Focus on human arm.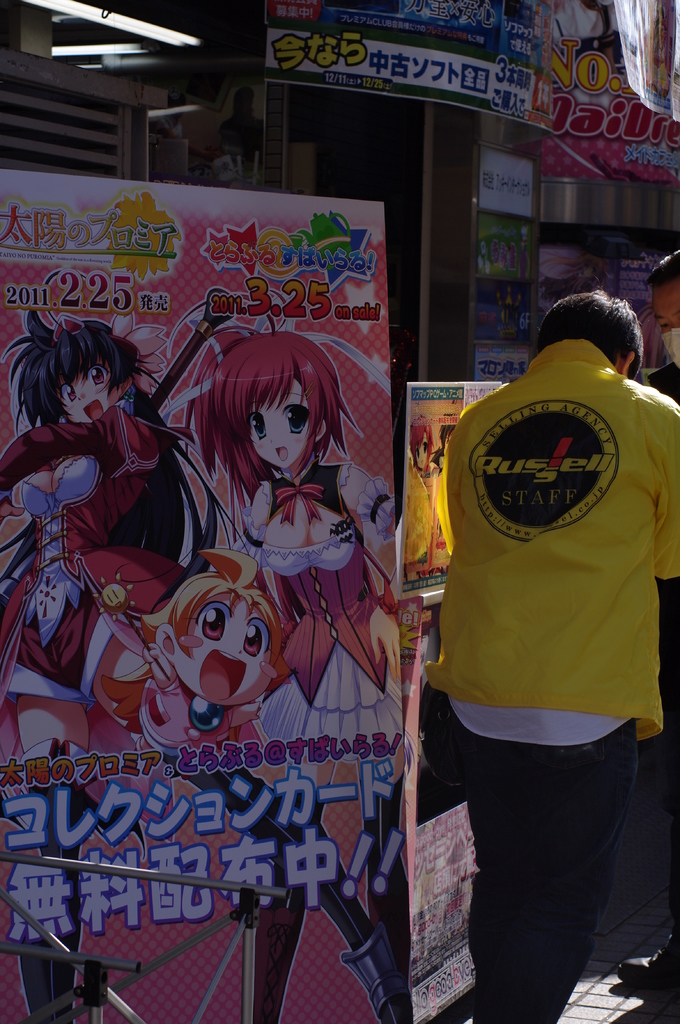
Focused at detection(335, 465, 399, 529).
